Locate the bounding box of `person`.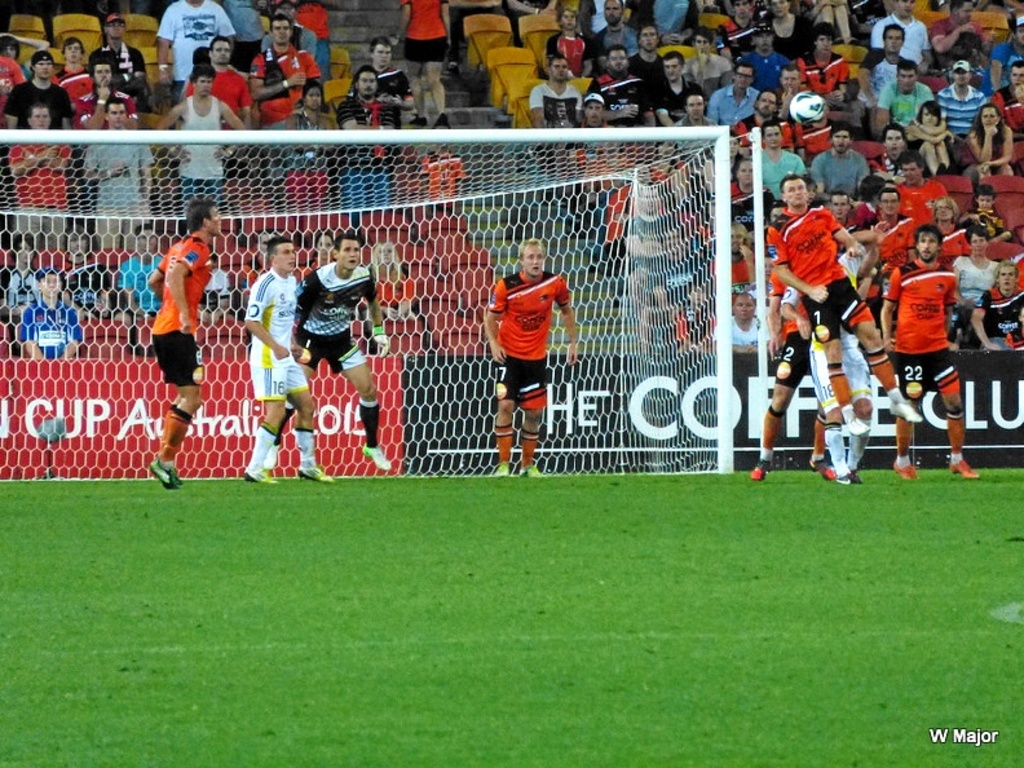
Bounding box: [left=394, top=0, right=449, bottom=122].
